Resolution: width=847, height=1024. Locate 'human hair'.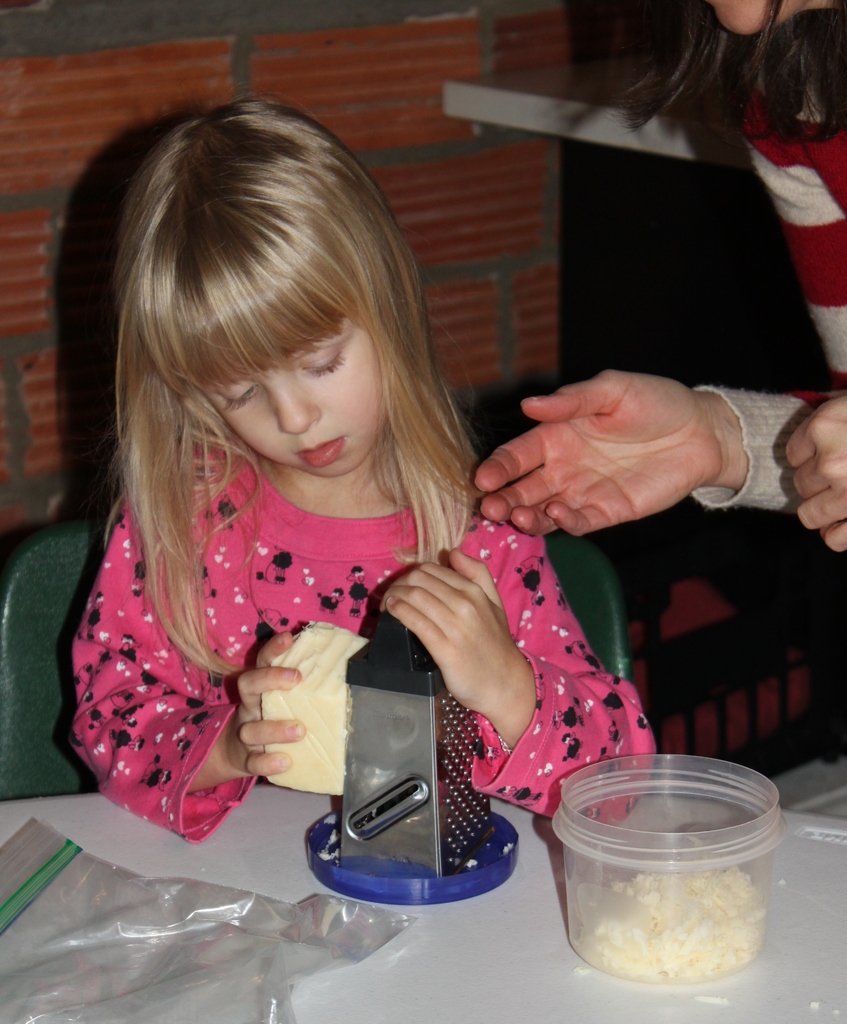
pyautogui.locateOnScreen(76, 71, 477, 673).
